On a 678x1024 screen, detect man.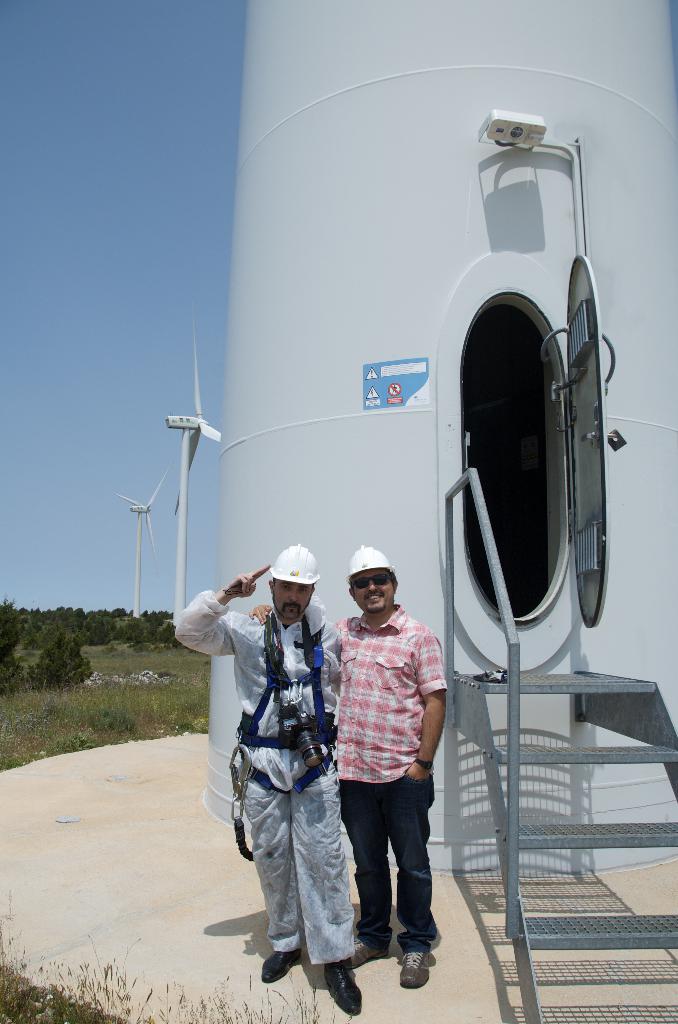
[x1=315, y1=548, x2=454, y2=980].
